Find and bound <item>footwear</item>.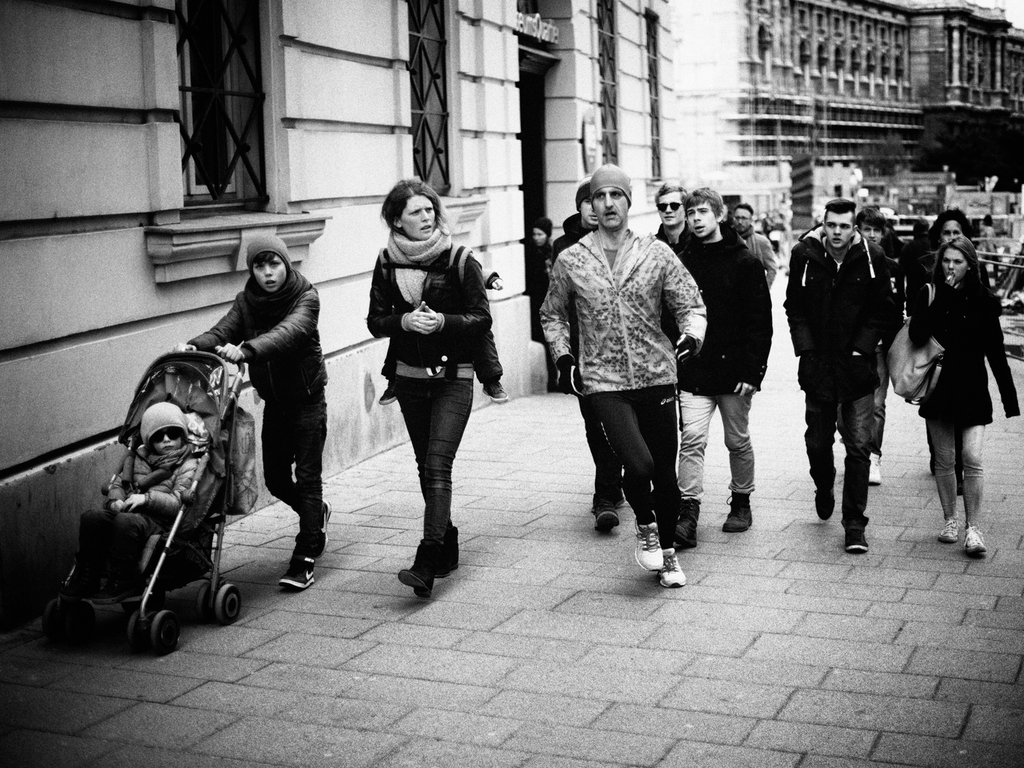
Bound: bbox(722, 483, 752, 533).
